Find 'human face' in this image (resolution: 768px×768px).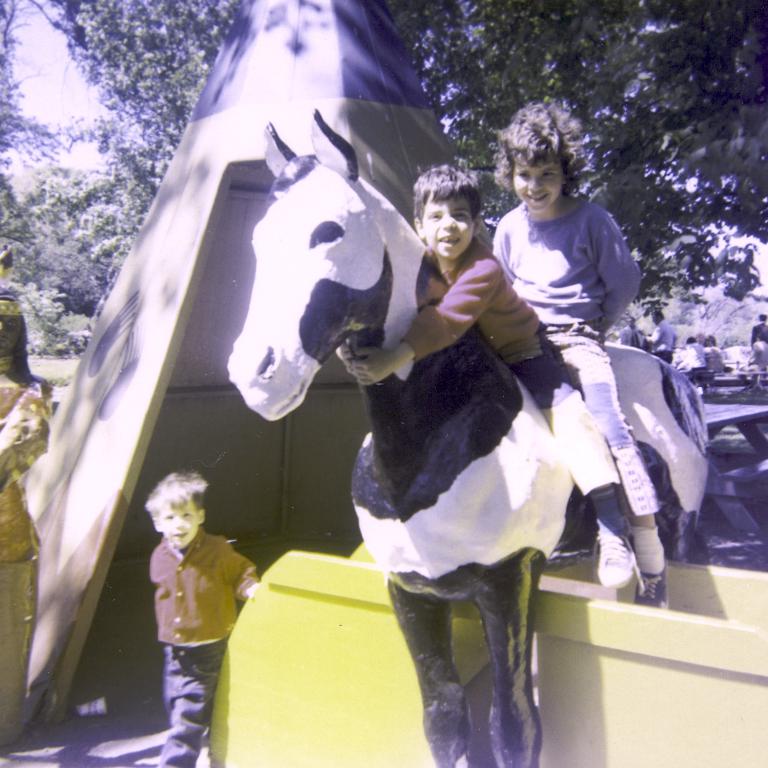
box=[158, 499, 200, 546].
